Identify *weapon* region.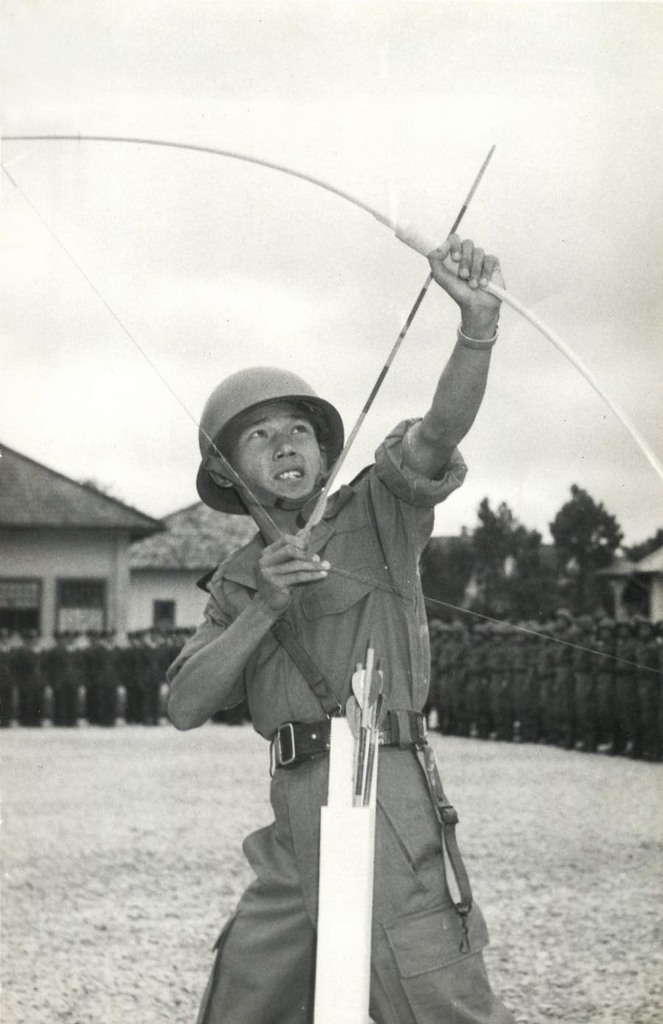
Region: [x1=0, y1=129, x2=662, y2=681].
